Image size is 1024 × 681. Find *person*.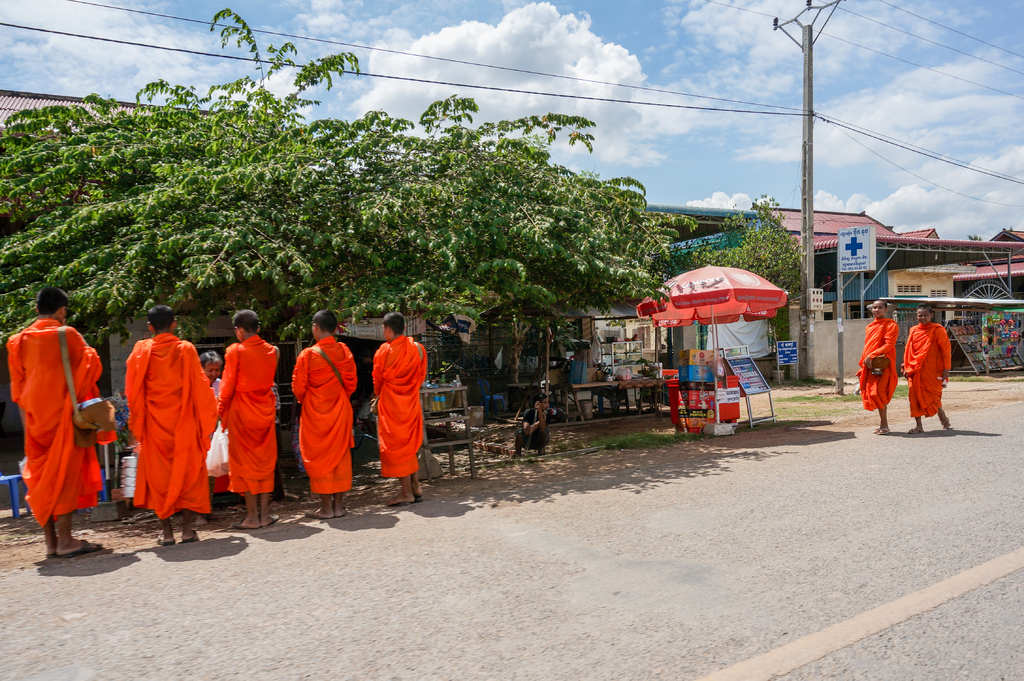
{"x1": 118, "y1": 299, "x2": 219, "y2": 548}.
